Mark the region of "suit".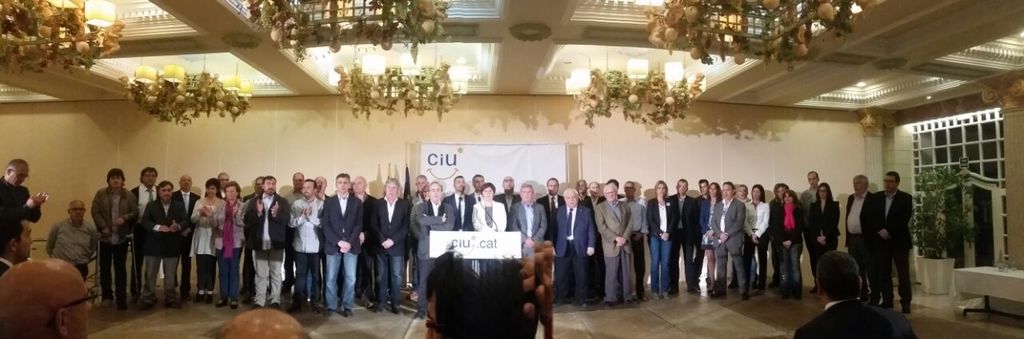
Region: bbox(538, 195, 564, 238).
